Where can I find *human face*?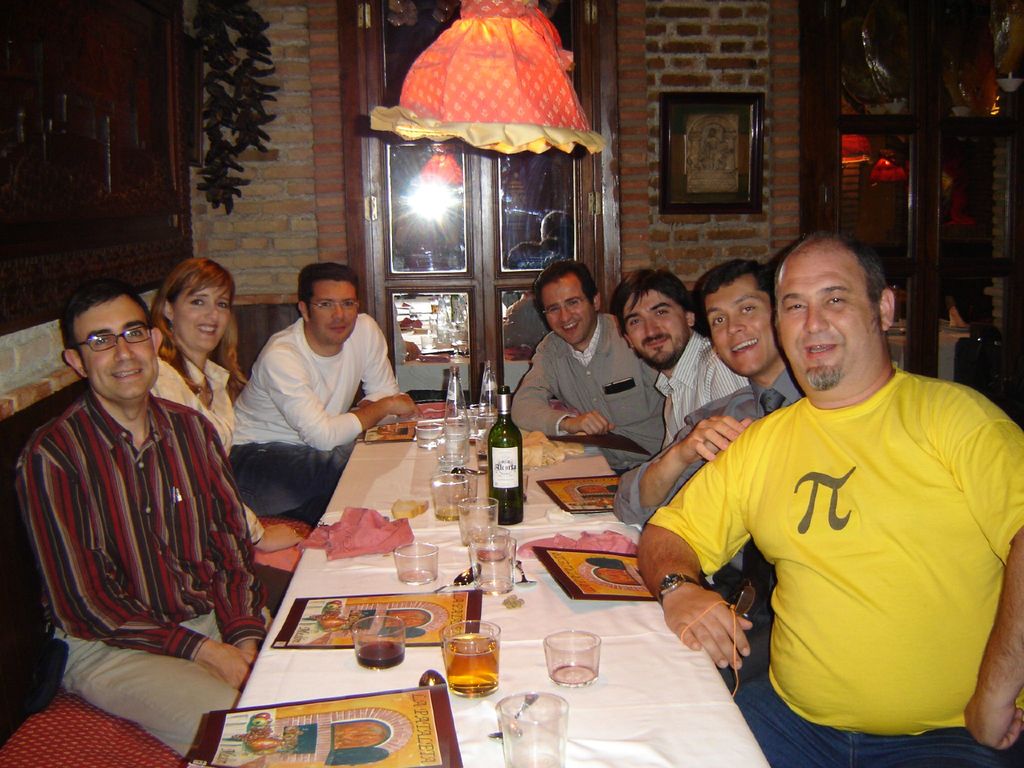
You can find it at rect(700, 273, 780, 376).
